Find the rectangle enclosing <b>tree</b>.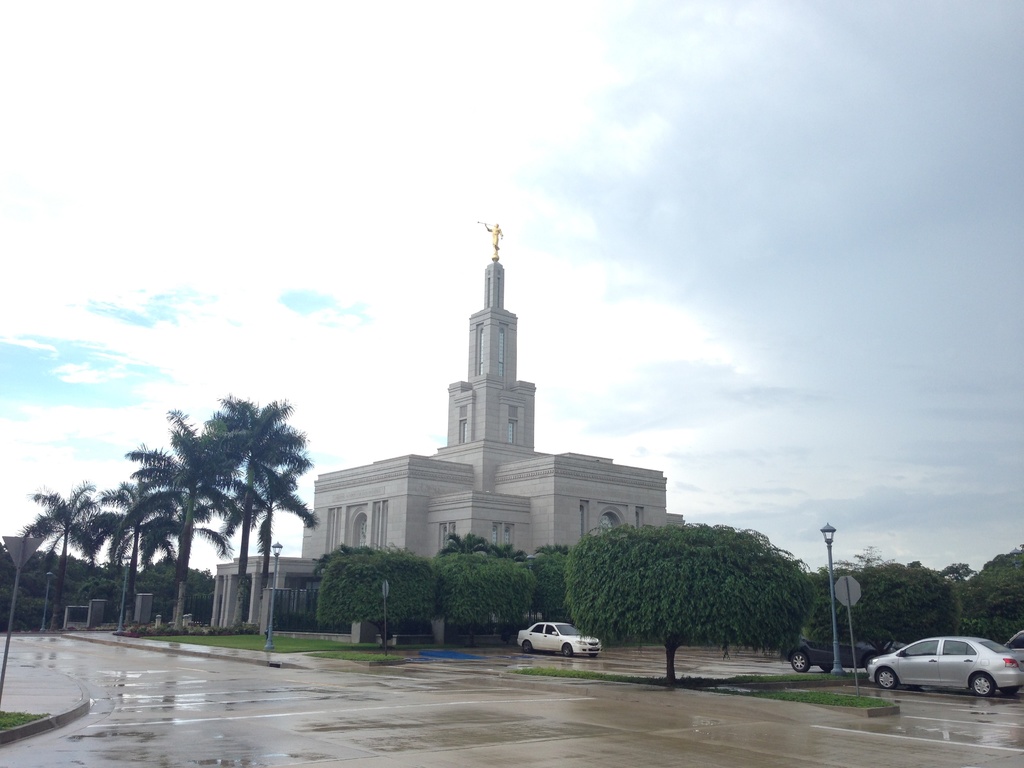
select_region(821, 552, 973, 680).
